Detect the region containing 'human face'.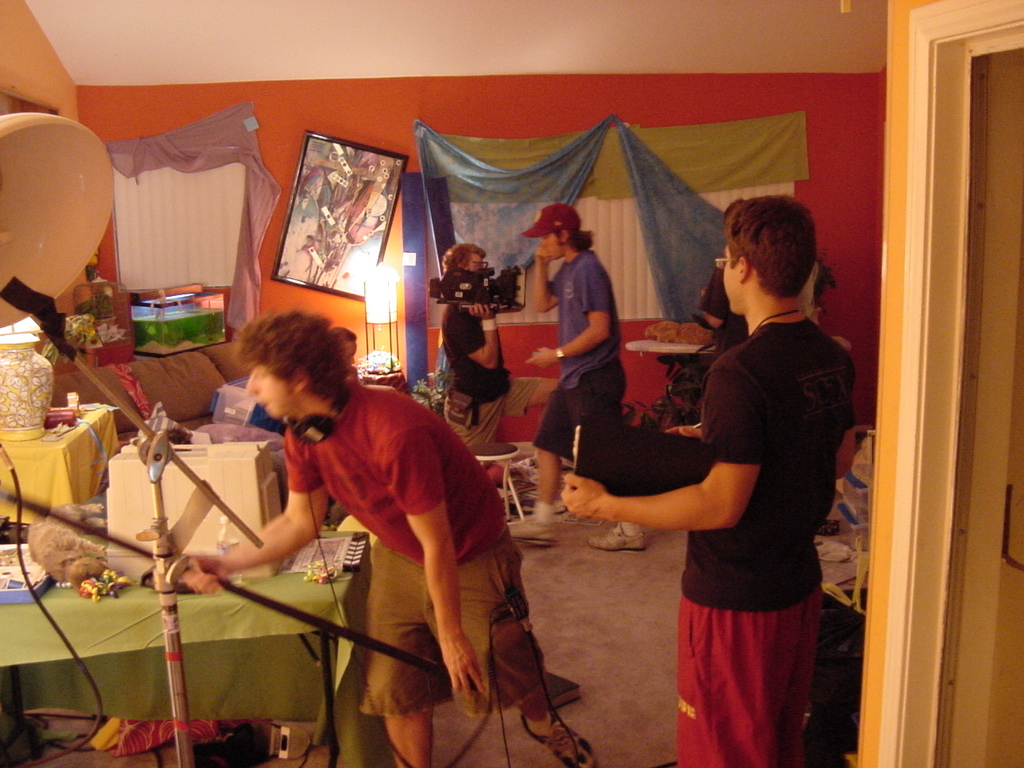
(left=249, top=358, right=286, bottom=424).
